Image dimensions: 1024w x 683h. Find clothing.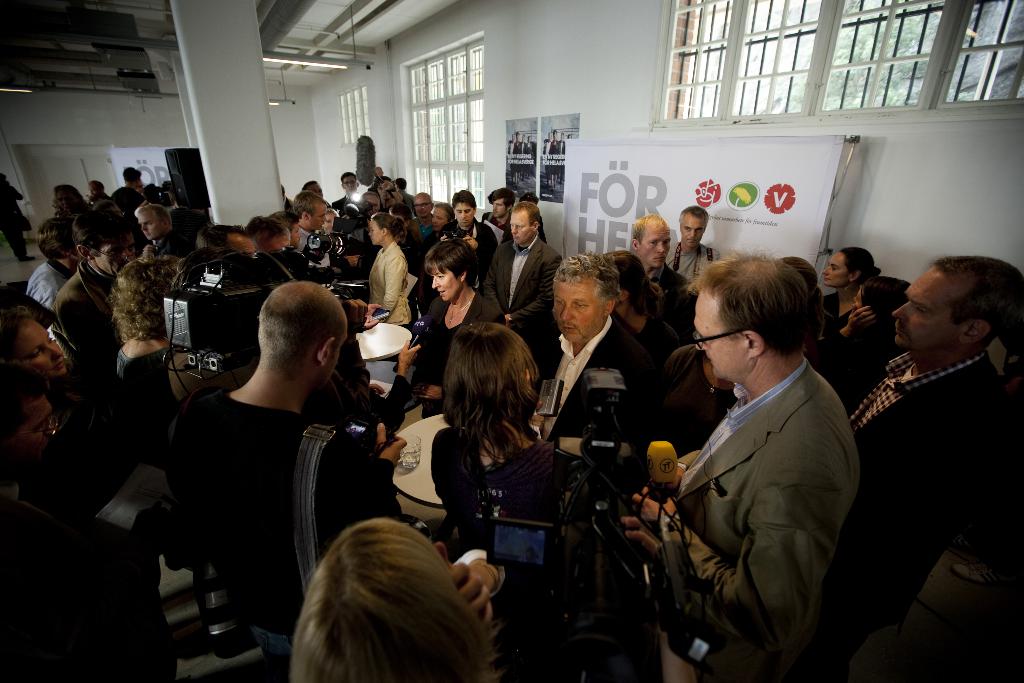
{"left": 481, "top": 238, "right": 565, "bottom": 377}.
